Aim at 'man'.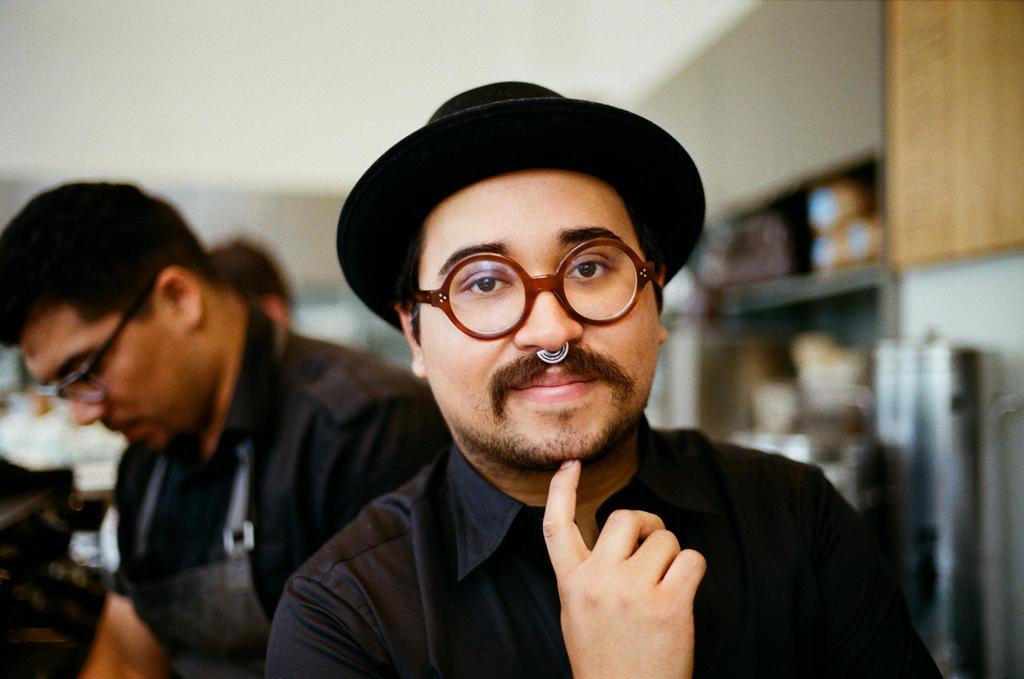
Aimed at bbox=(213, 80, 912, 675).
